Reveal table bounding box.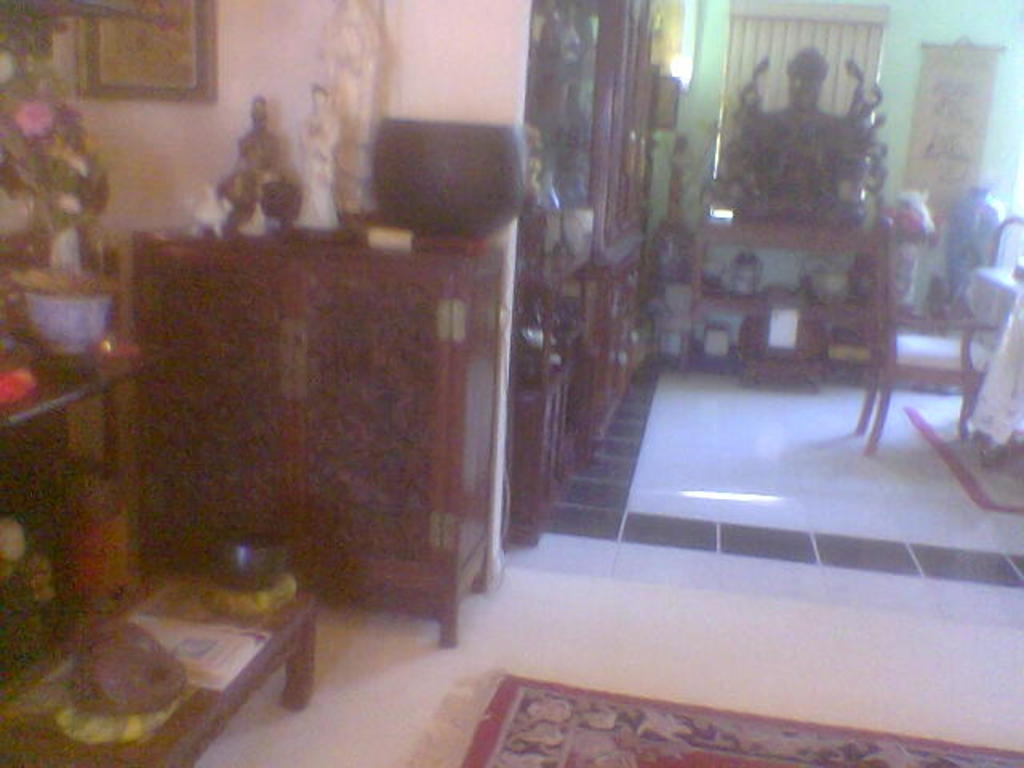
Revealed: region(0, 315, 168, 470).
